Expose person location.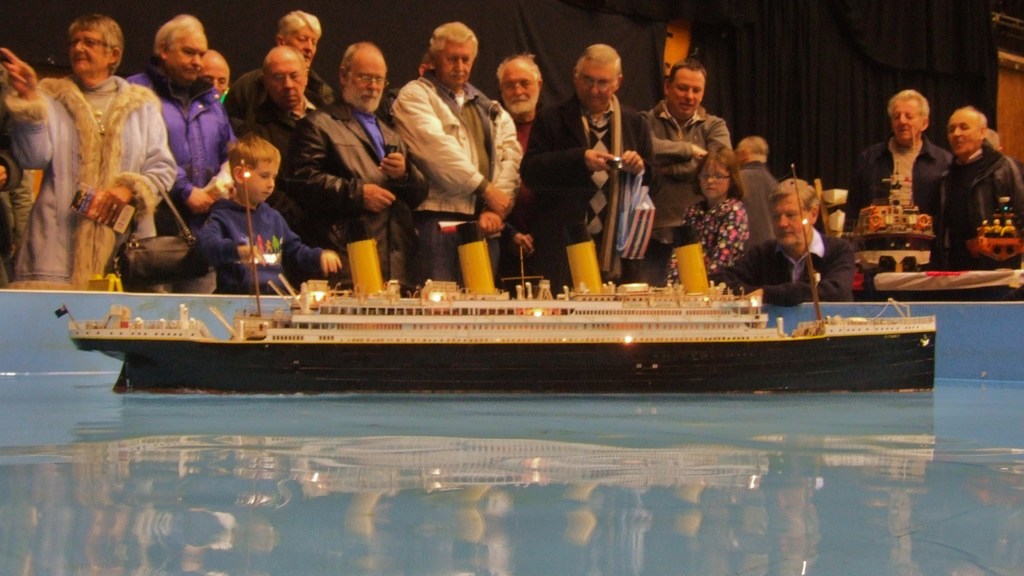
Exposed at {"left": 197, "top": 45, "right": 238, "bottom": 111}.
